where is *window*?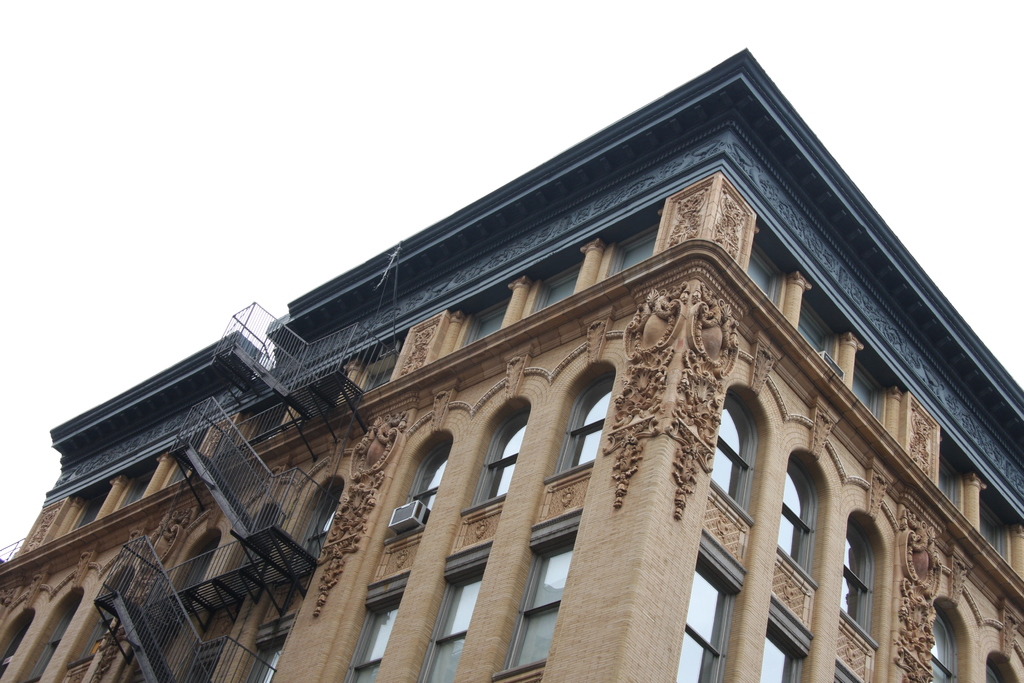
(x1=982, y1=655, x2=1018, y2=682).
